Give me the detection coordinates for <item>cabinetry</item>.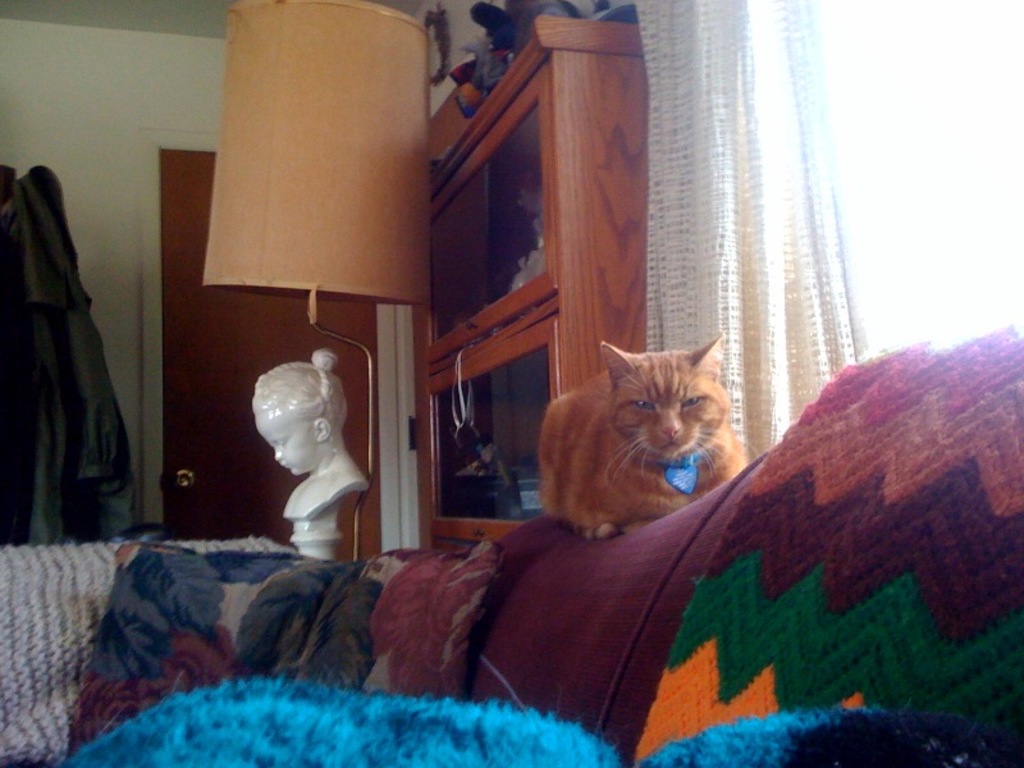
<box>411,5,652,554</box>.
